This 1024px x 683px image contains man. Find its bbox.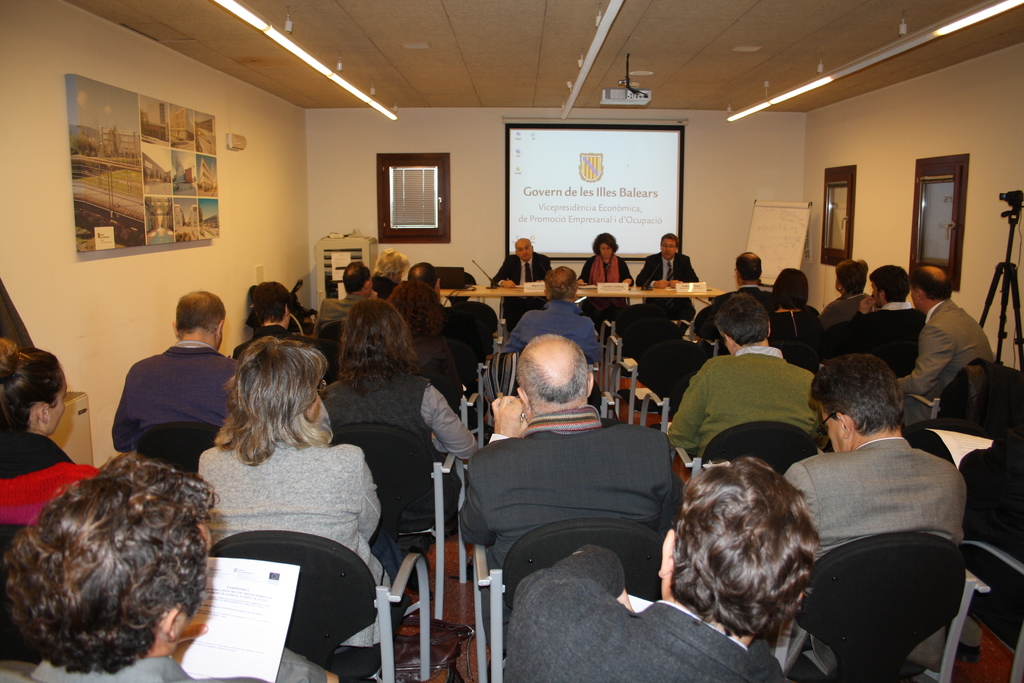
{"x1": 0, "y1": 449, "x2": 269, "y2": 682}.
